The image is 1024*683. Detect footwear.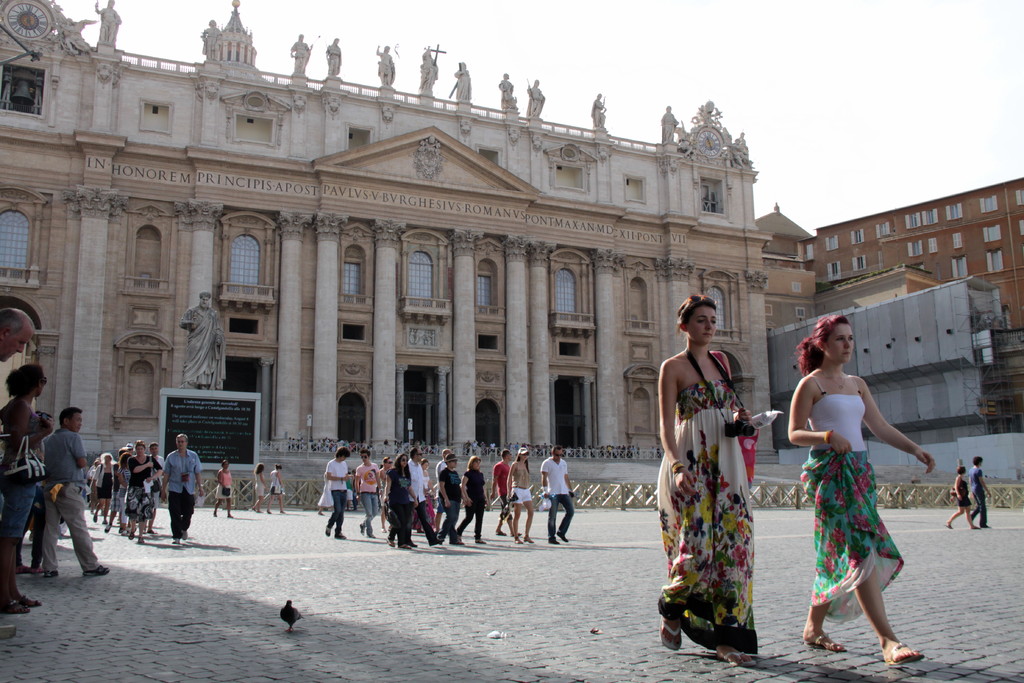
Detection: BBox(211, 512, 216, 516).
